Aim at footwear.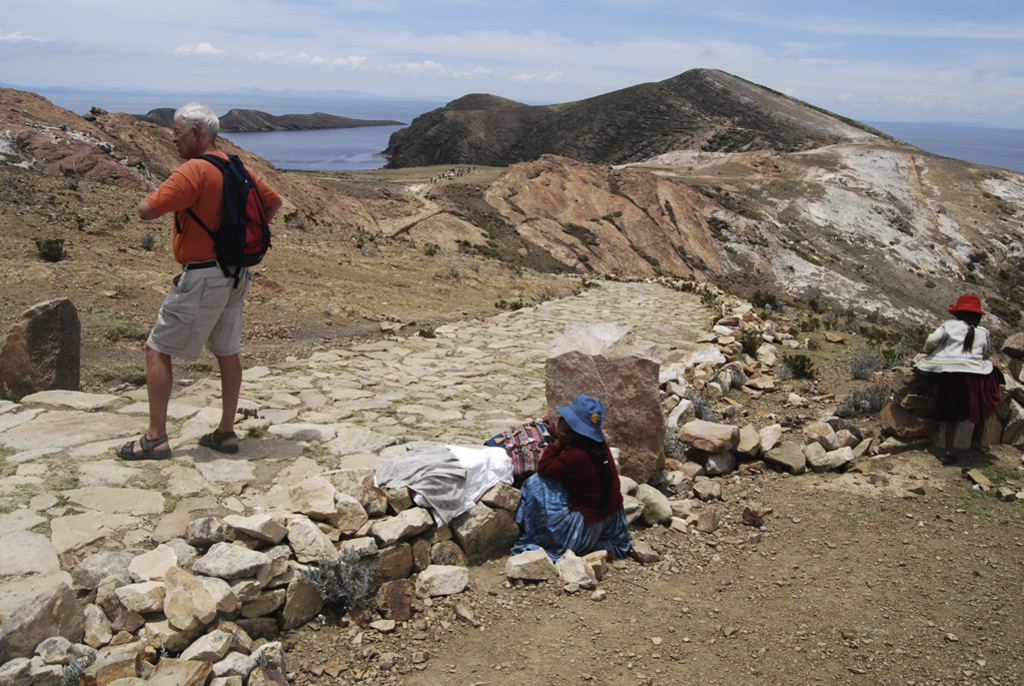
Aimed at (x1=109, y1=433, x2=175, y2=462).
